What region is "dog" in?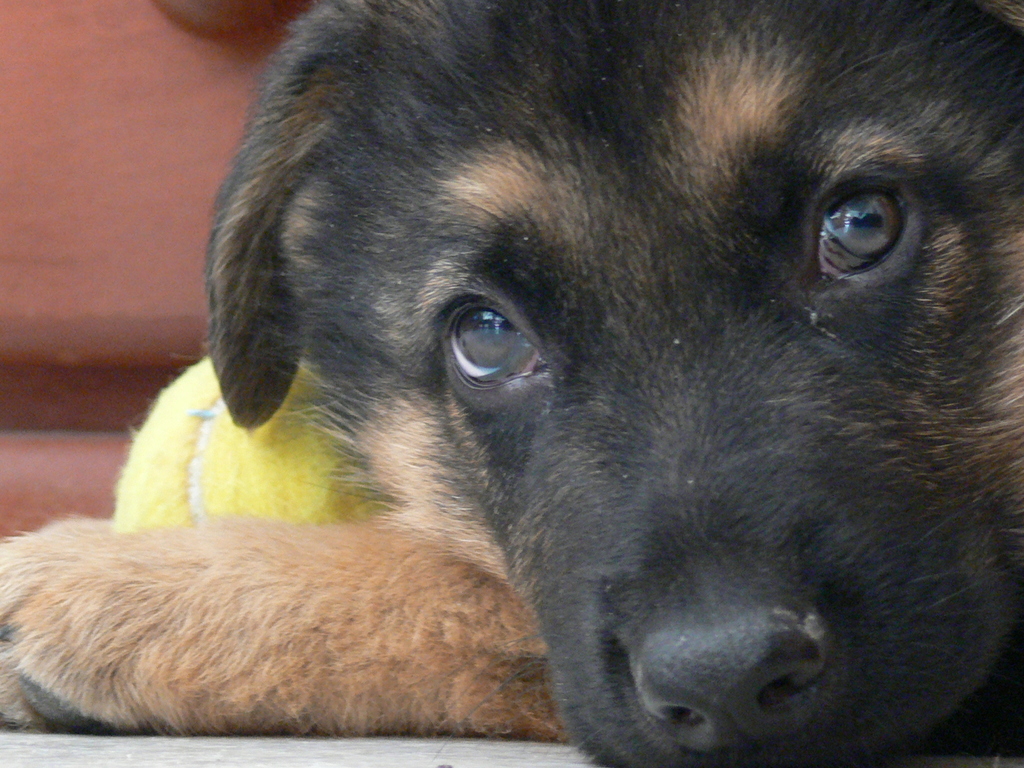
<bbox>0, 0, 1023, 767</bbox>.
